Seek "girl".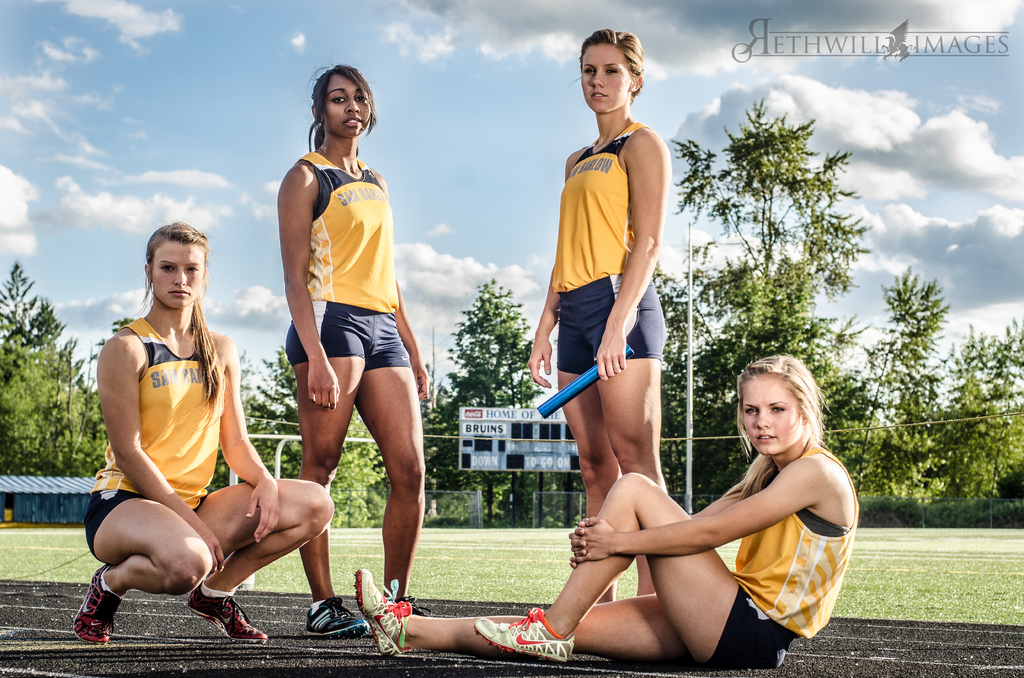
(left=282, top=63, right=429, bottom=637).
